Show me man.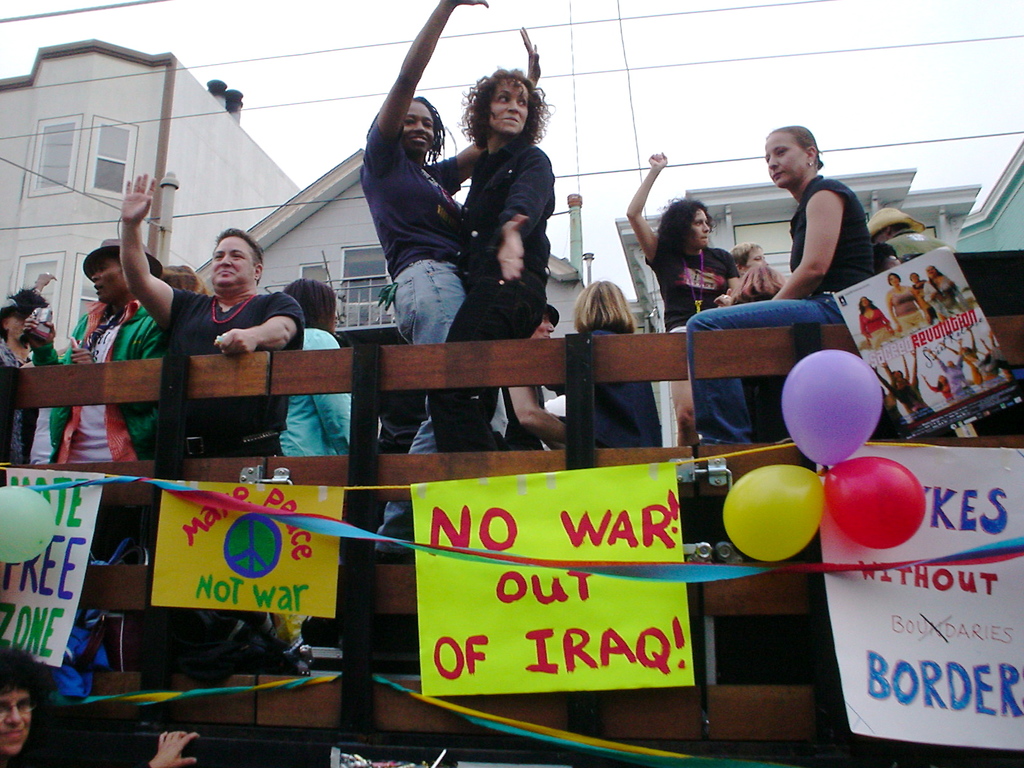
man is here: 861, 204, 932, 276.
